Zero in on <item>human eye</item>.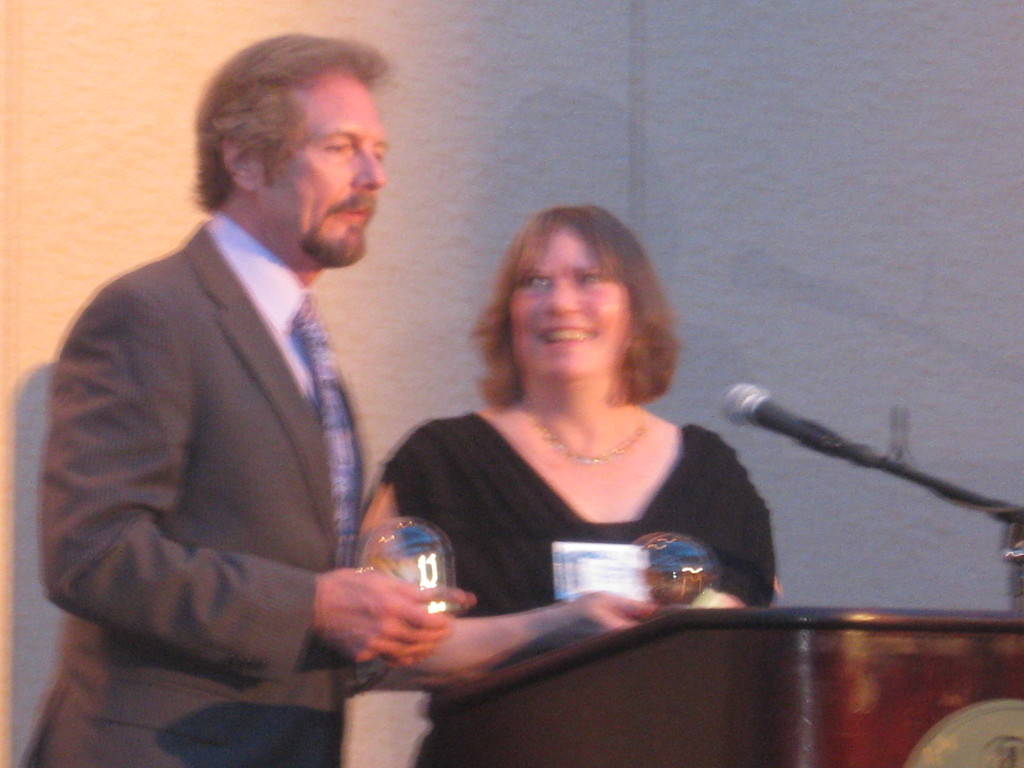
Zeroed in: region(525, 275, 556, 295).
